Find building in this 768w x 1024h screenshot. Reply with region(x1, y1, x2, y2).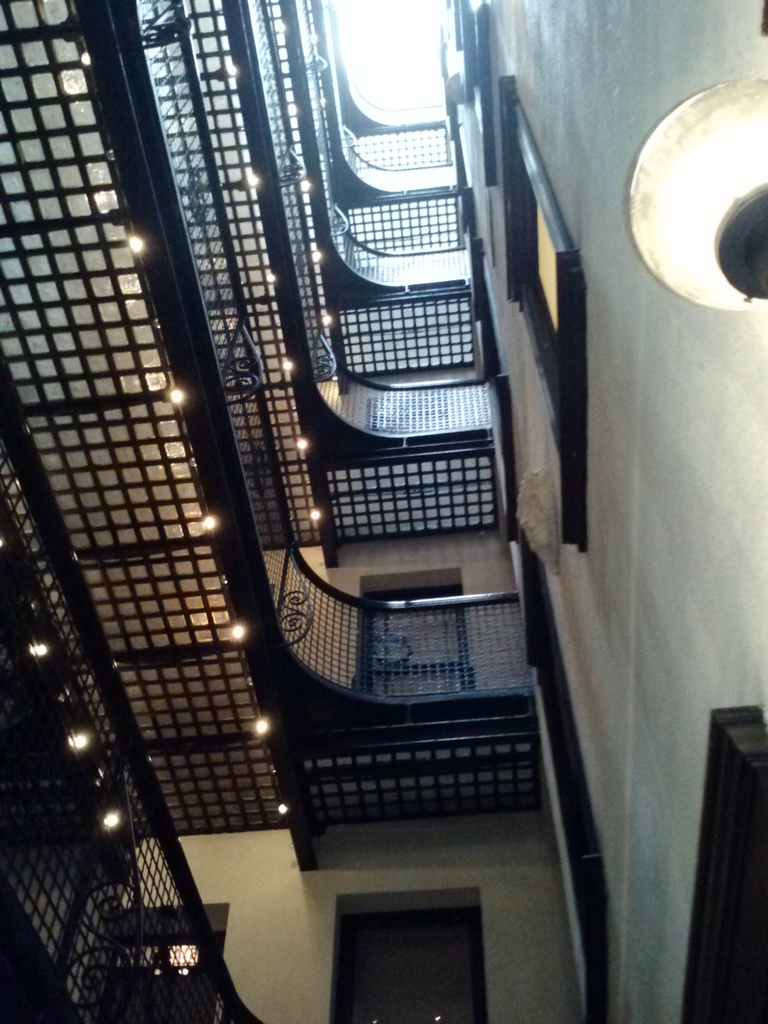
region(0, 0, 767, 1023).
